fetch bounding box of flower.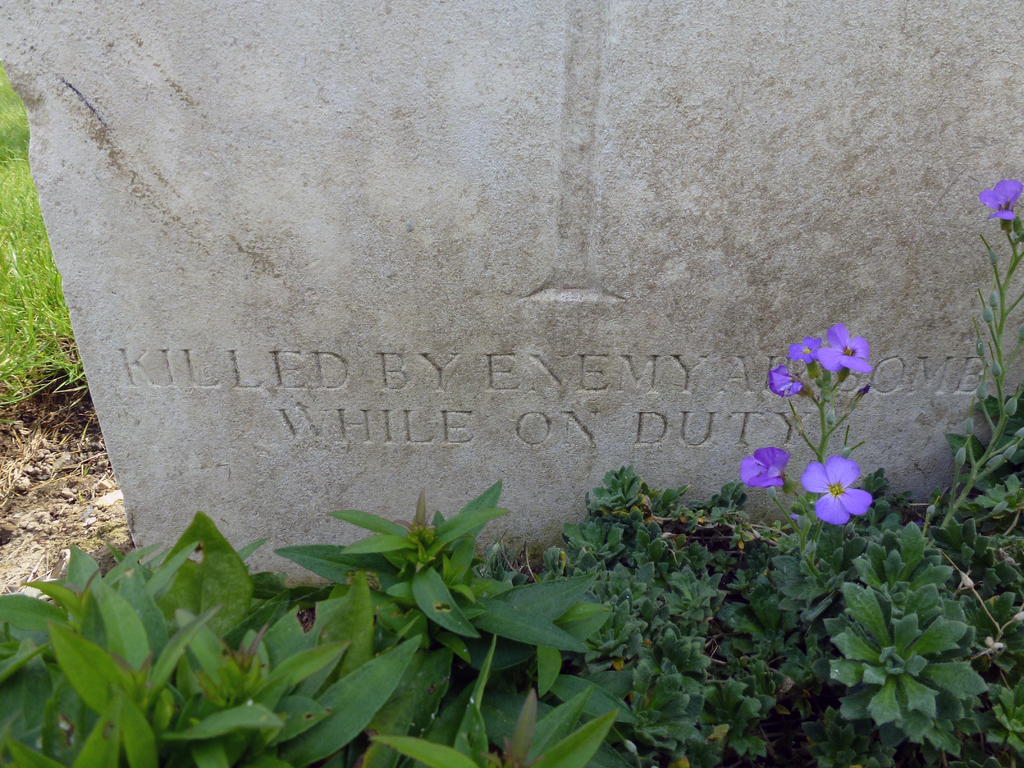
Bbox: 774/314/886/390.
